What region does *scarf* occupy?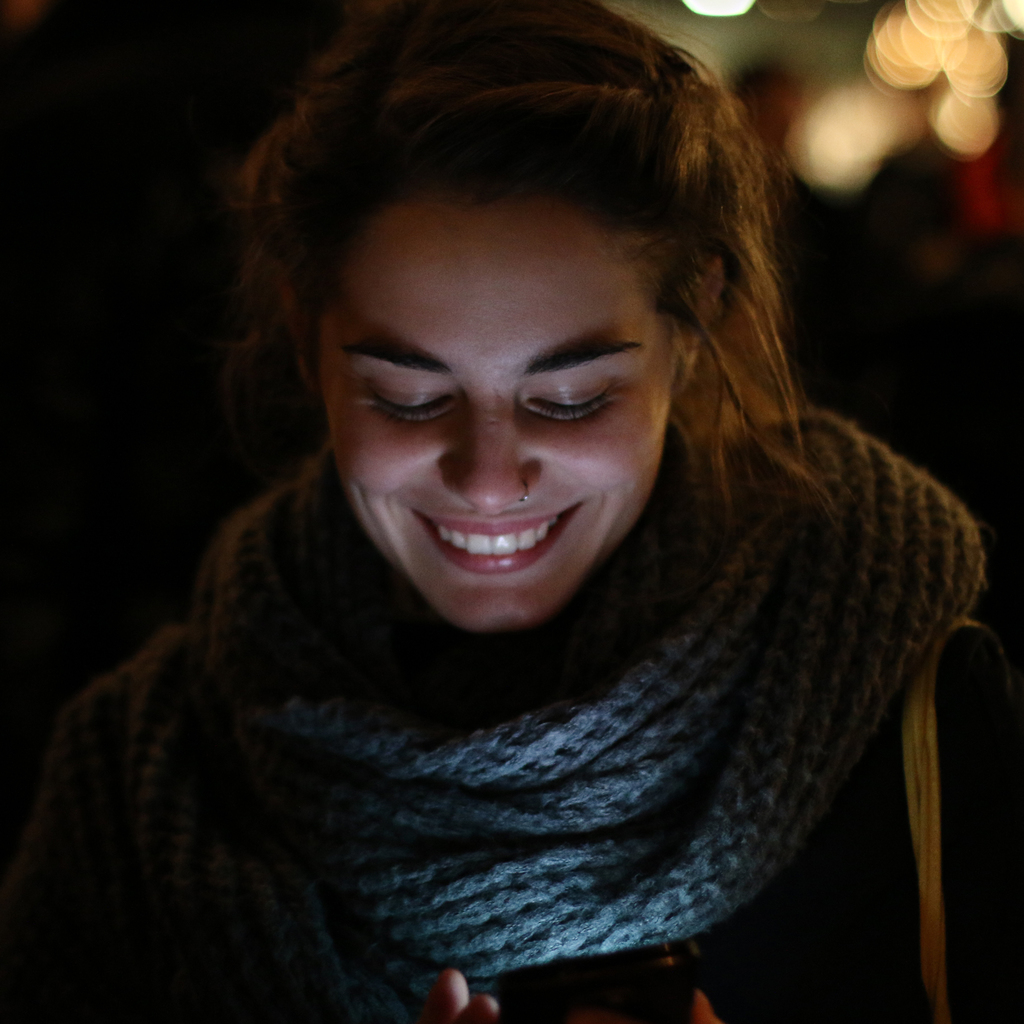
box=[163, 396, 986, 1014].
